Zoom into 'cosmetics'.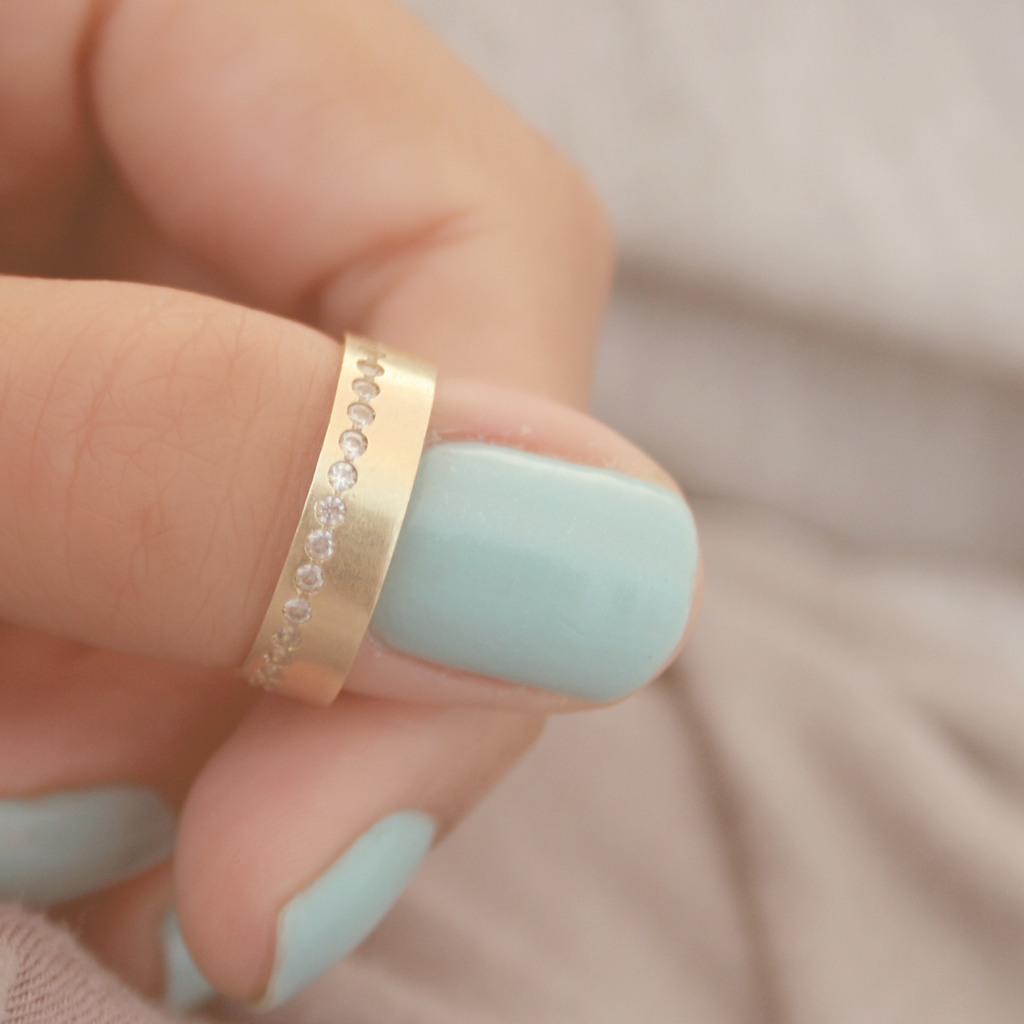
Zoom target: bbox=[362, 436, 710, 705].
